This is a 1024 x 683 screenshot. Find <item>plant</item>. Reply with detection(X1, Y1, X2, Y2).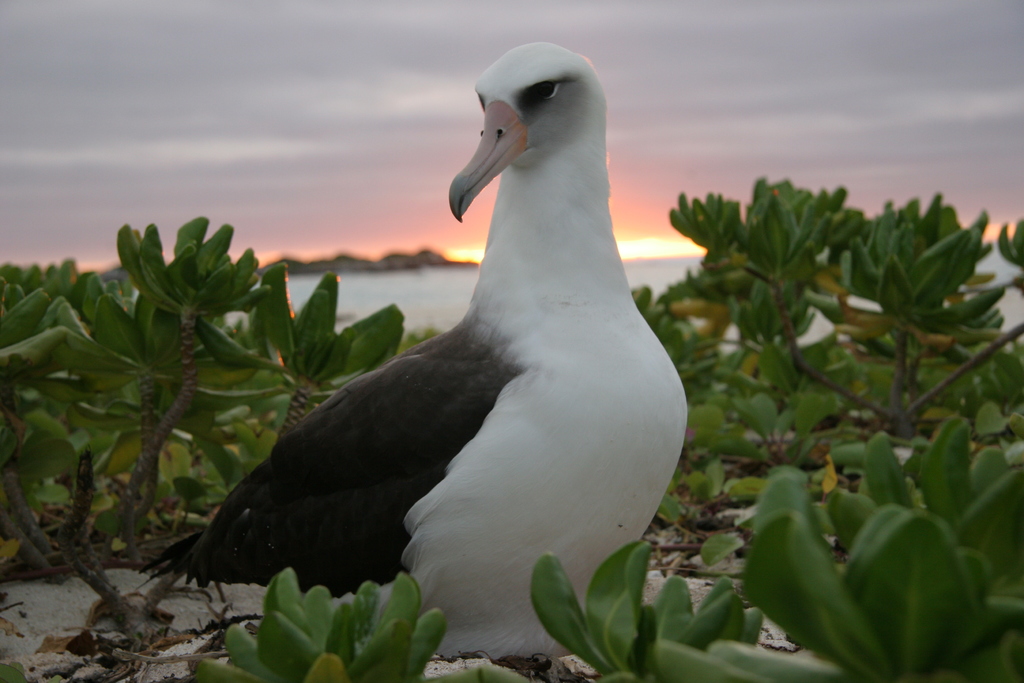
detection(649, 467, 779, 585).
